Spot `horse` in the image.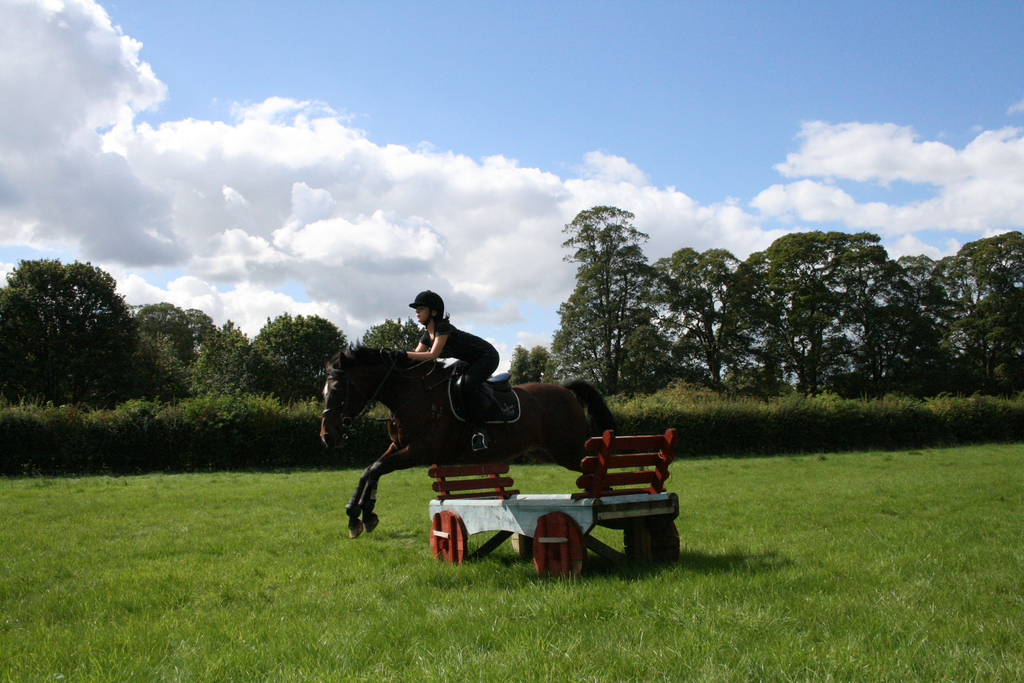
`horse` found at locate(319, 344, 618, 539).
